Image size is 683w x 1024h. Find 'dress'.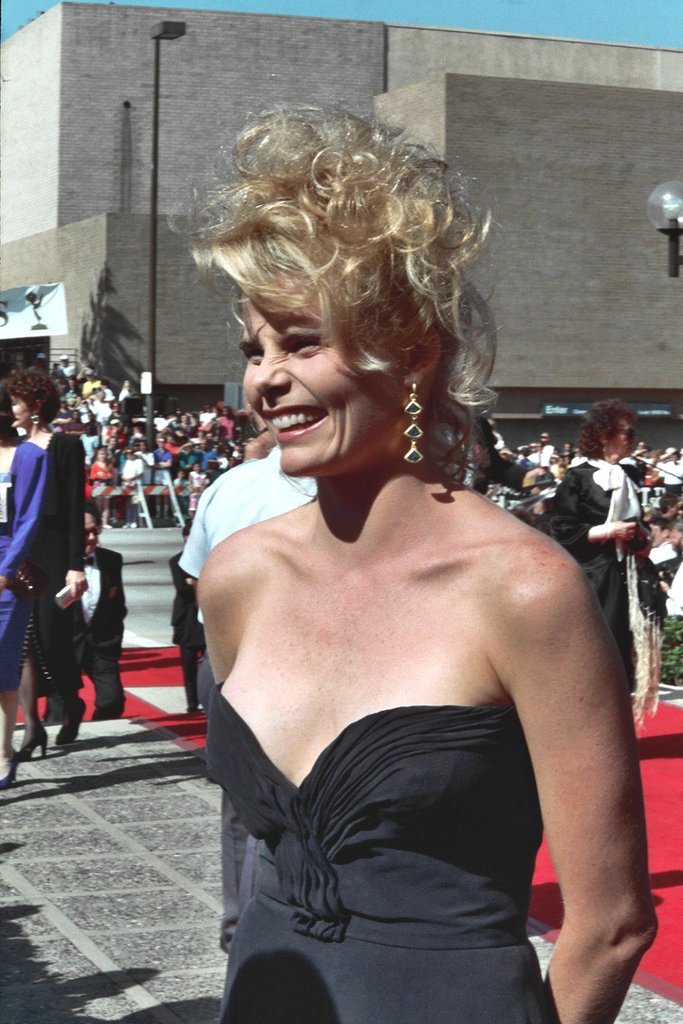
{"left": 0, "top": 429, "right": 87, "bottom": 703}.
